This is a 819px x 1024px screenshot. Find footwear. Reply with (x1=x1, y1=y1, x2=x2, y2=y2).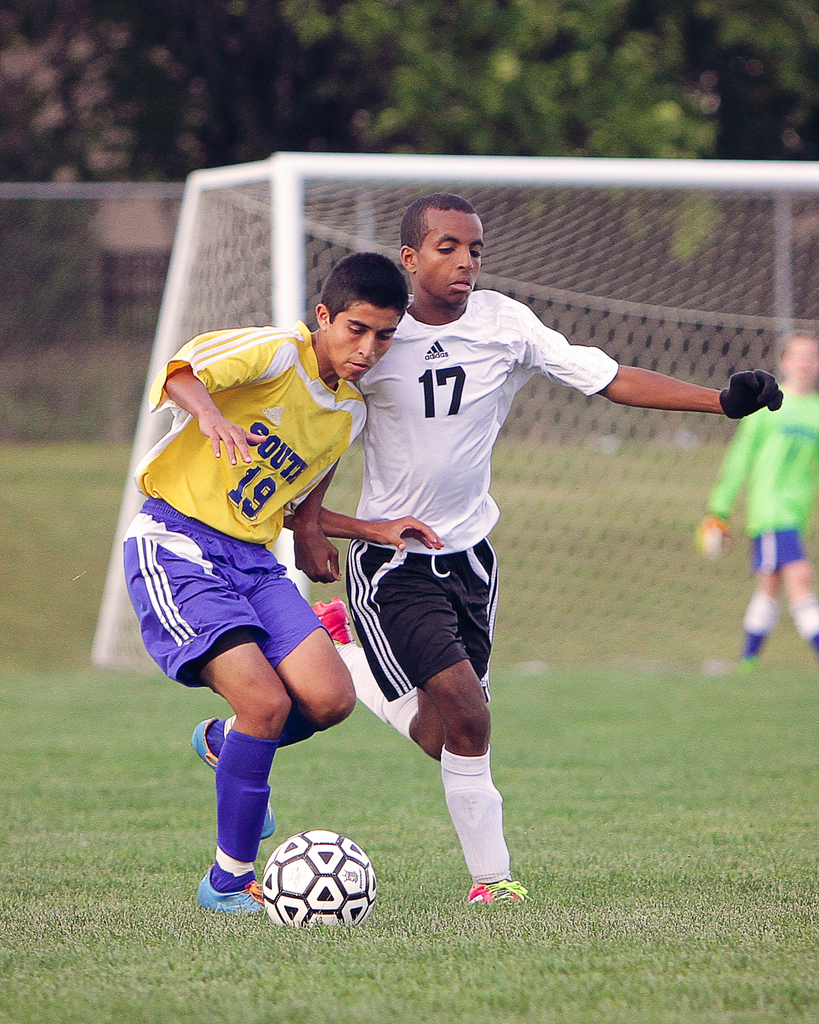
(x1=454, y1=848, x2=532, y2=918).
